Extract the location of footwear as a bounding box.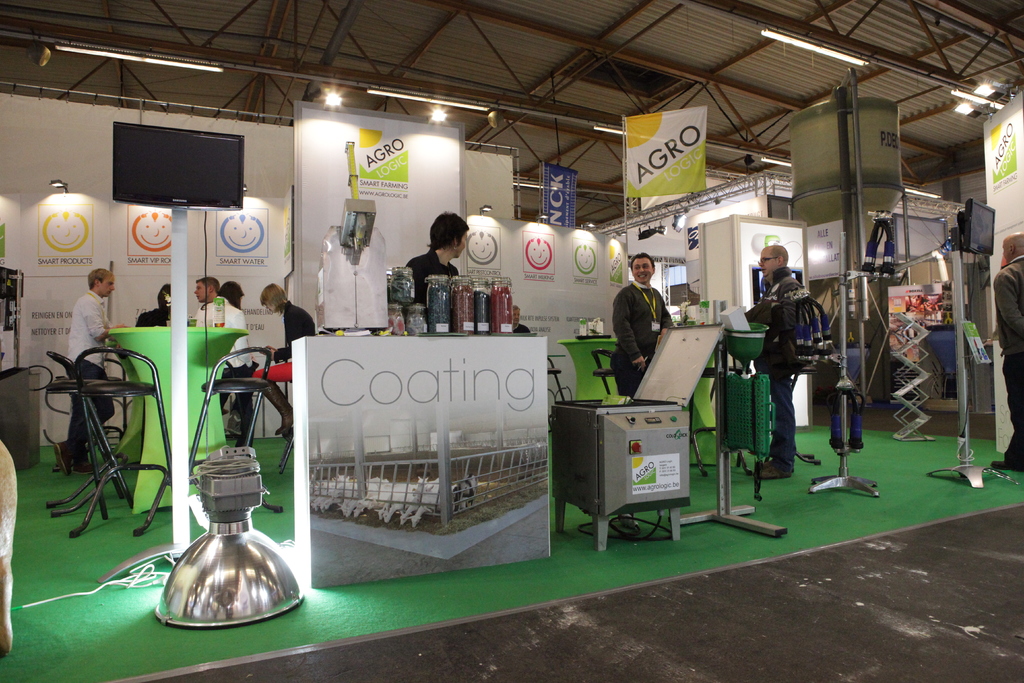
<region>70, 460, 93, 473</region>.
